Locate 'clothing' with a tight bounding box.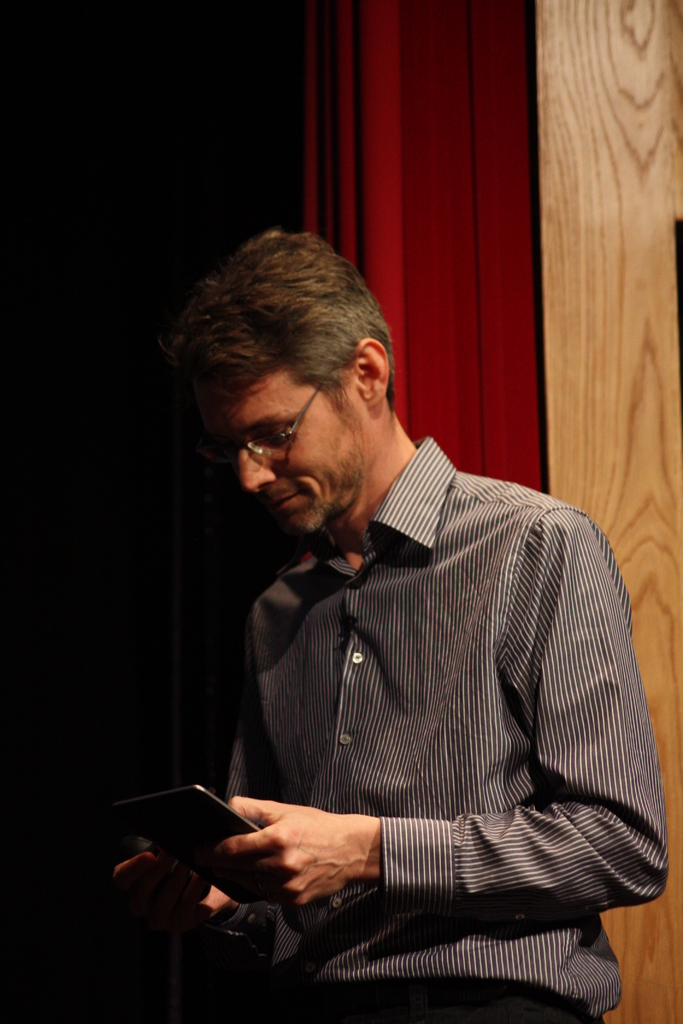
BBox(201, 453, 641, 1021).
